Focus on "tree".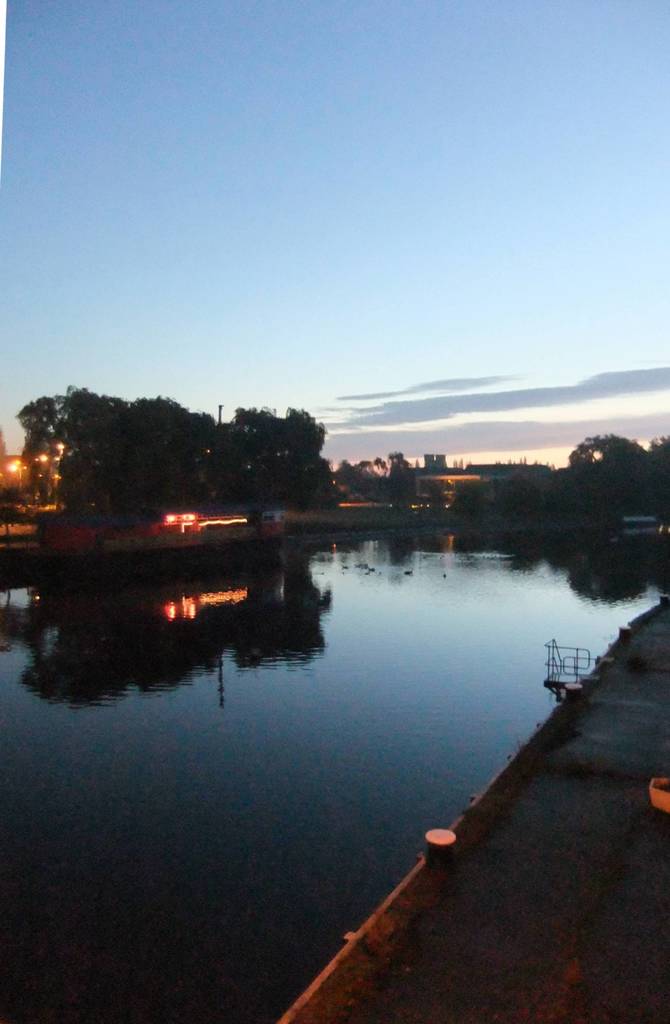
Focused at [55, 381, 108, 456].
